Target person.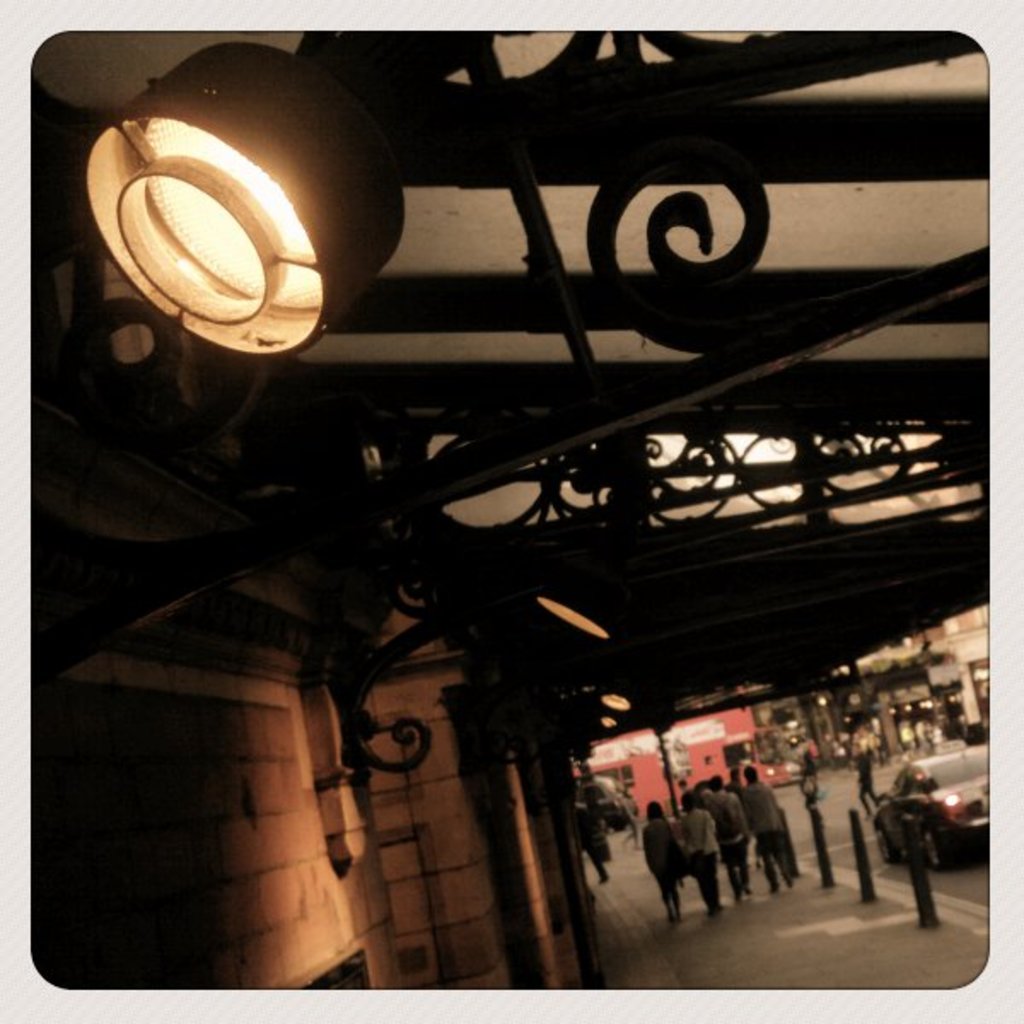
Target region: (727,765,746,792).
